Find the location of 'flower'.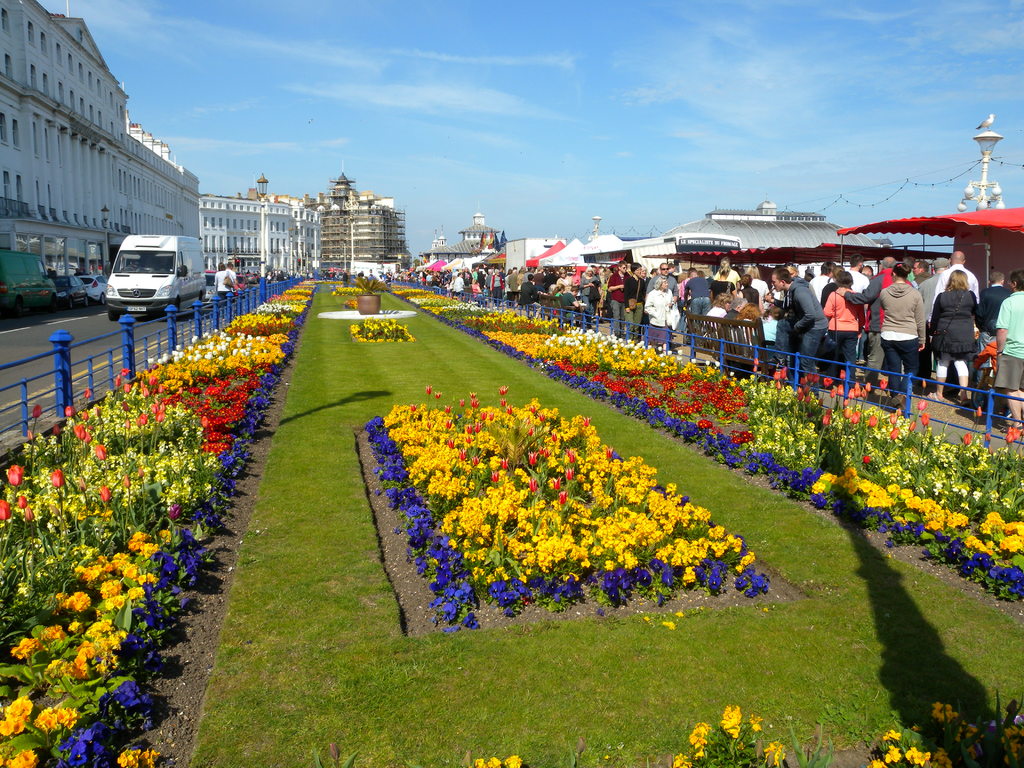
Location: Rect(65, 403, 77, 415).
